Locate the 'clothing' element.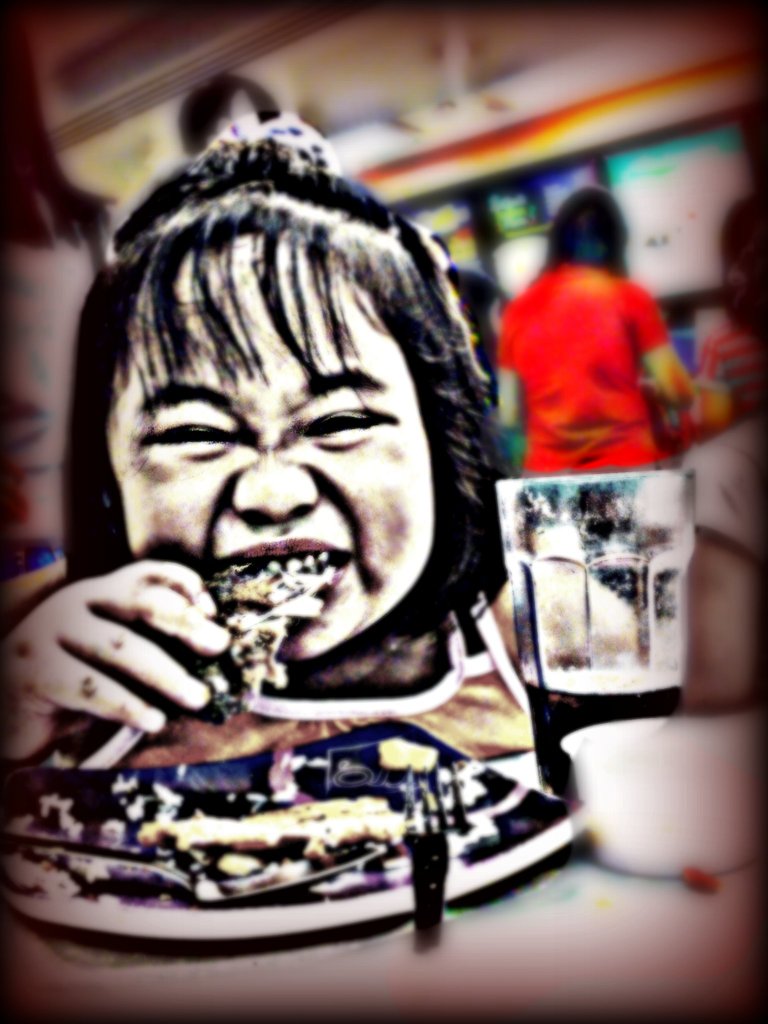
Element bbox: left=680, top=428, right=767, bottom=573.
